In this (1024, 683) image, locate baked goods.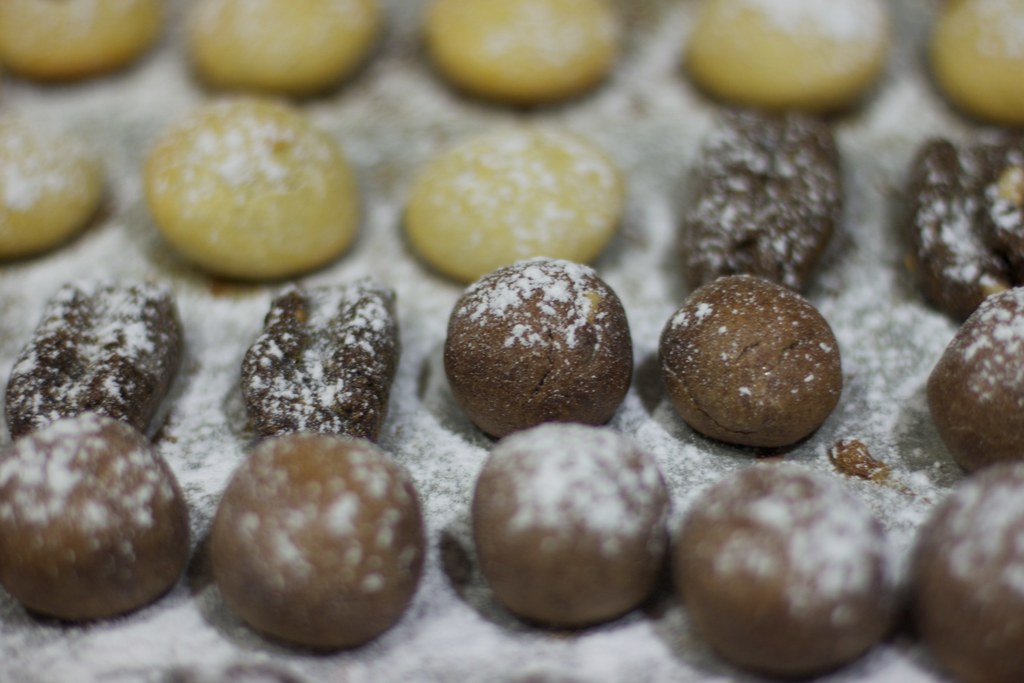
Bounding box: {"left": 185, "top": 0, "right": 388, "bottom": 101}.
